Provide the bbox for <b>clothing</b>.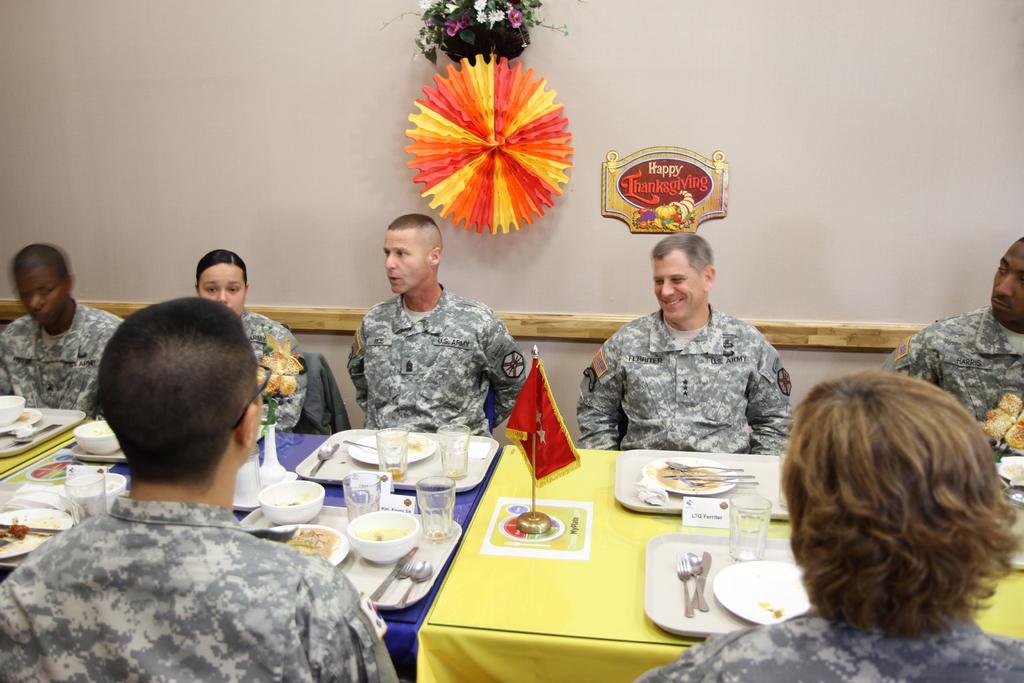
574,300,790,457.
